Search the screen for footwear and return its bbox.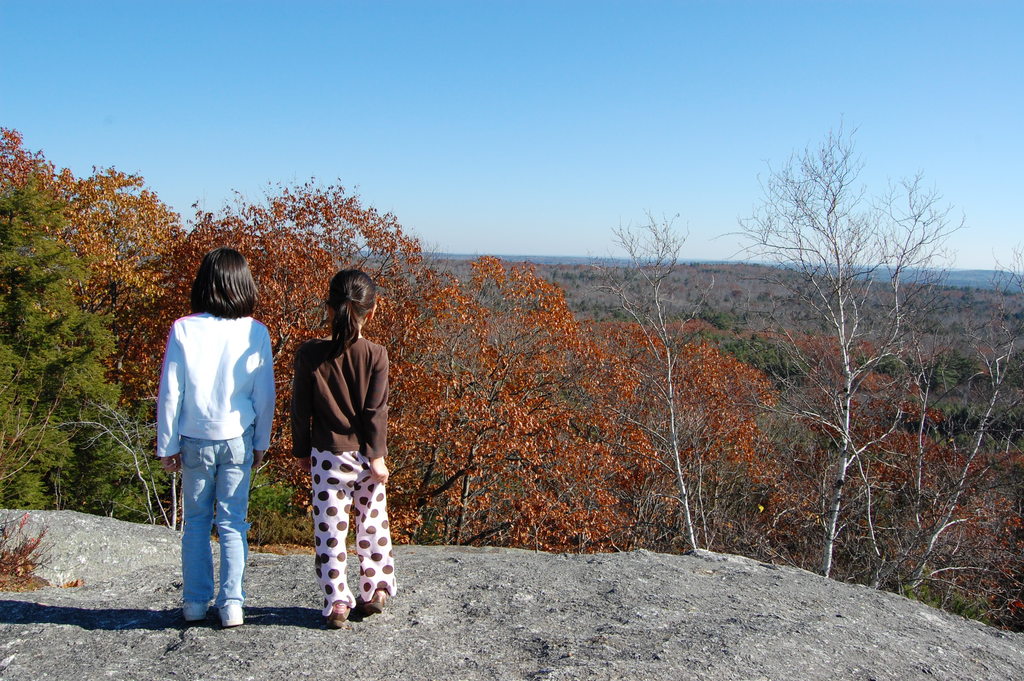
Found: BBox(364, 588, 390, 618).
